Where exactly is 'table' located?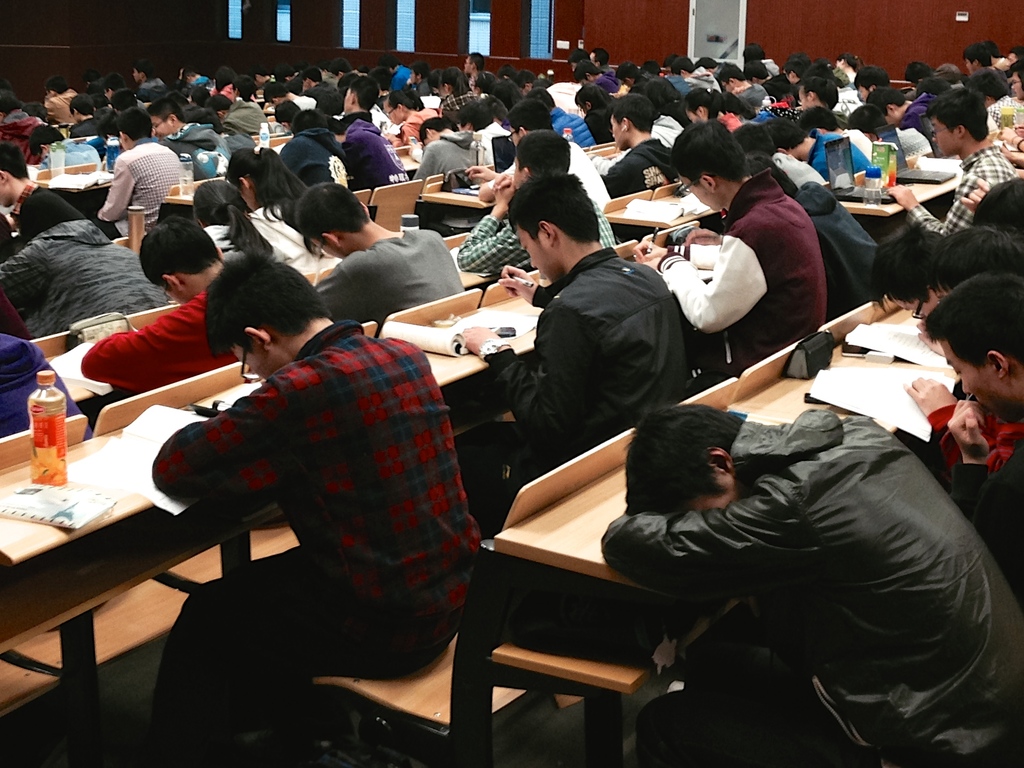
Its bounding box is 496, 307, 972, 612.
